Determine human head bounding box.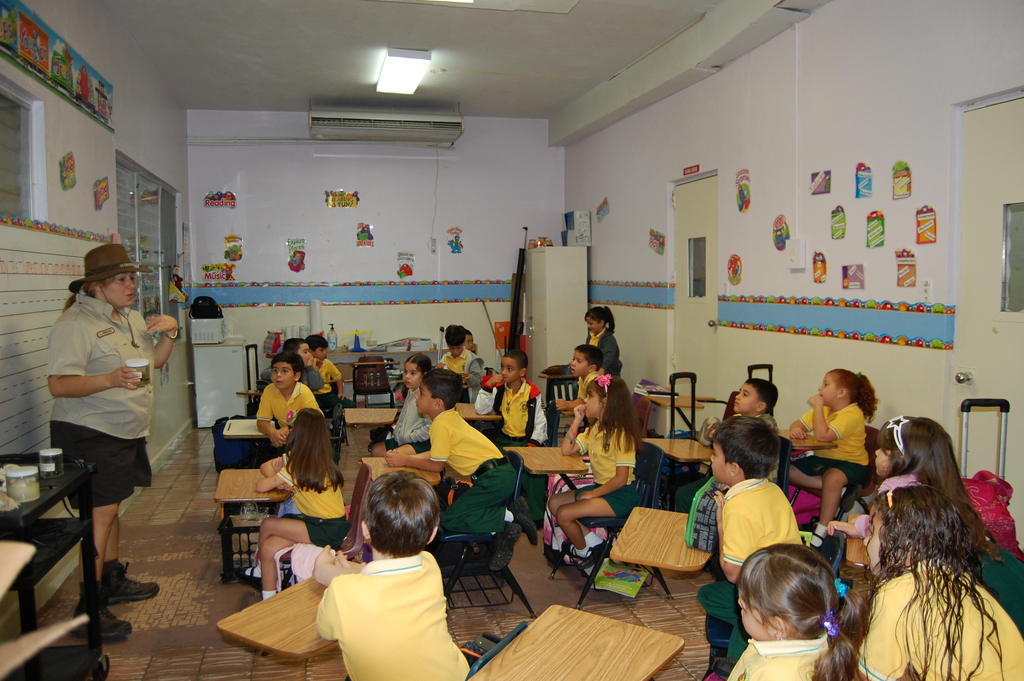
Determined: [left=862, top=488, right=947, bottom=577].
